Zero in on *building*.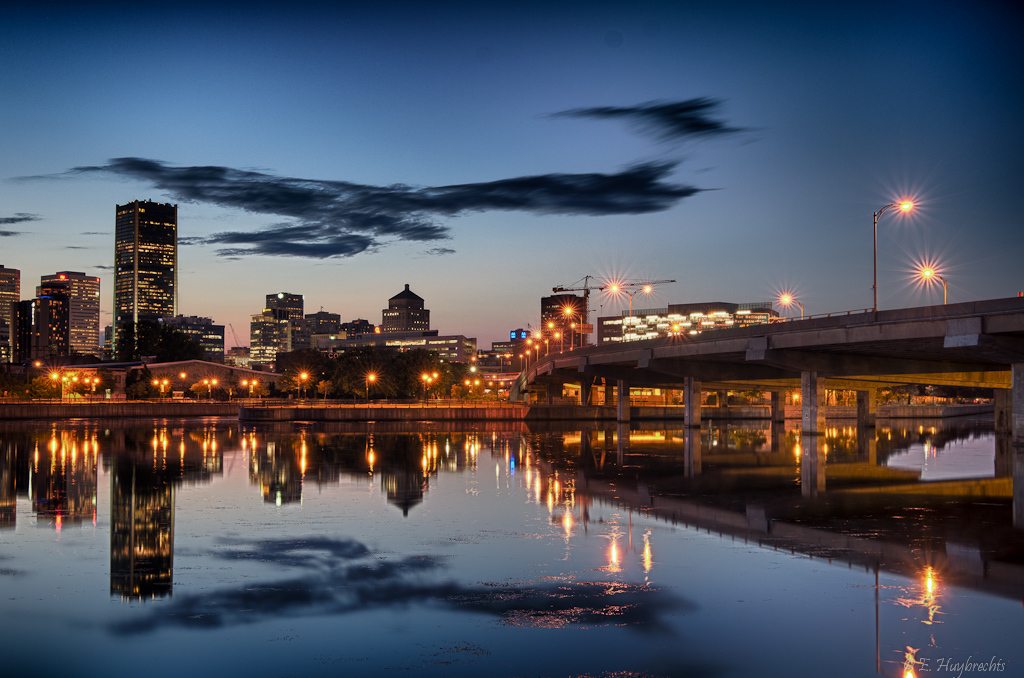
Zeroed in: box(176, 307, 221, 360).
